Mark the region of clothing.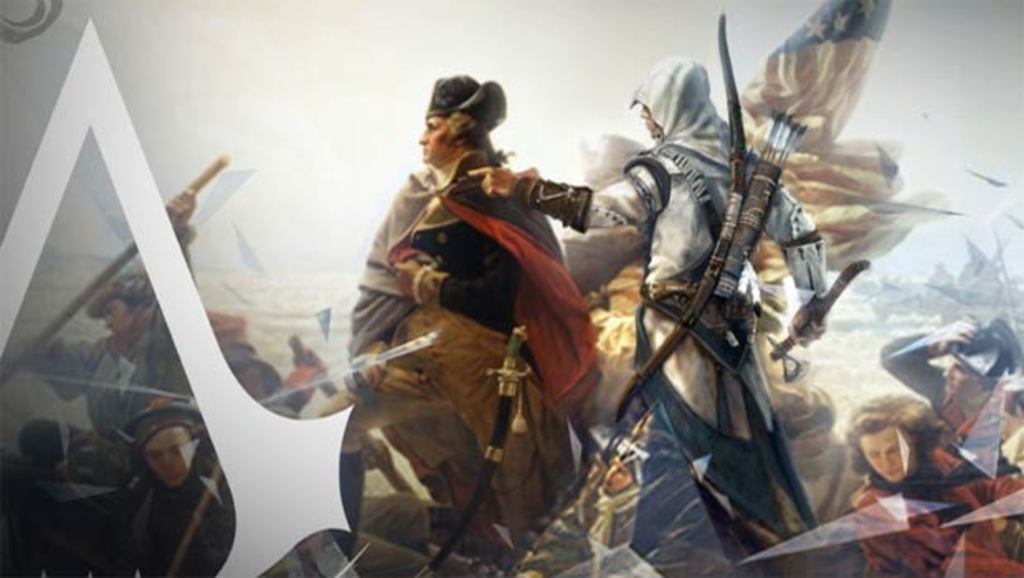
Region: region(500, 48, 832, 576).
